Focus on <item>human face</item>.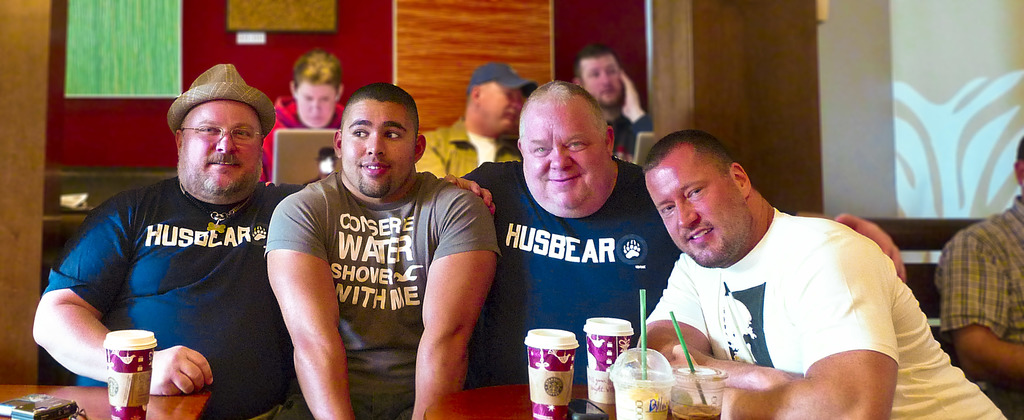
Focused at (483,83,521,125).
